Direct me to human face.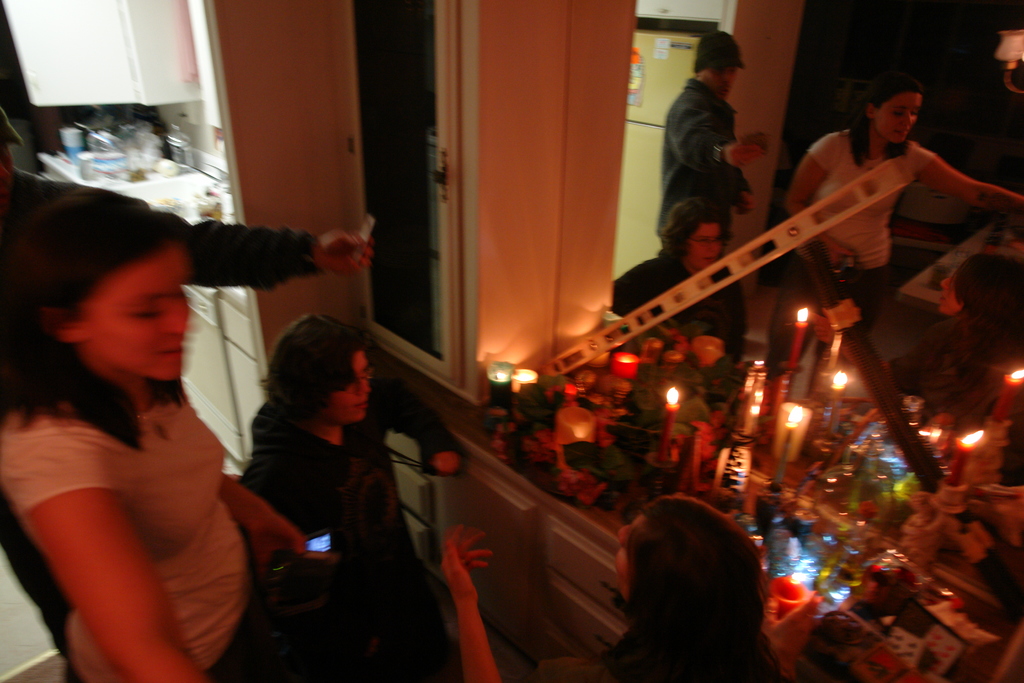
Direction: locate(714, 66, 742, 94).
